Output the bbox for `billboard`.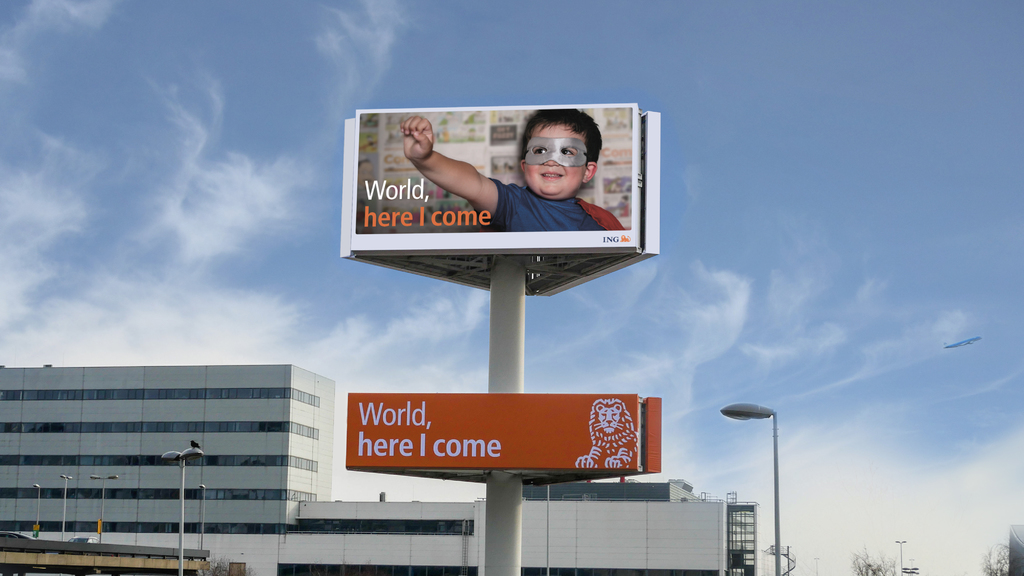
<box>639,394,661,472</box>.
